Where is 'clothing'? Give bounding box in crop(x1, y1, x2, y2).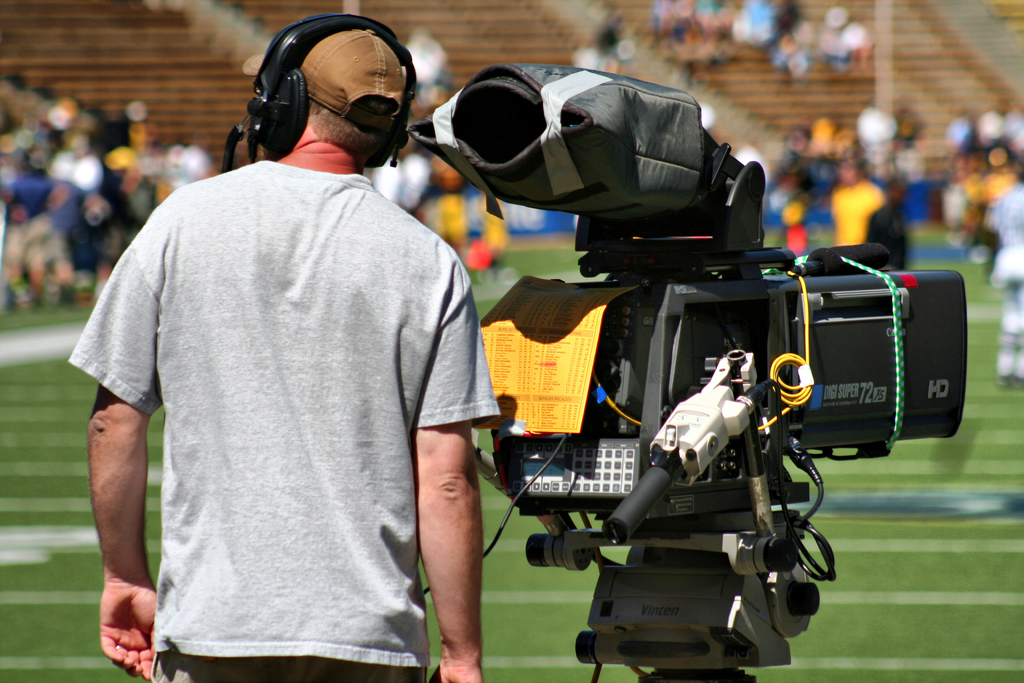
crop(995, 195, 1023, 283).
